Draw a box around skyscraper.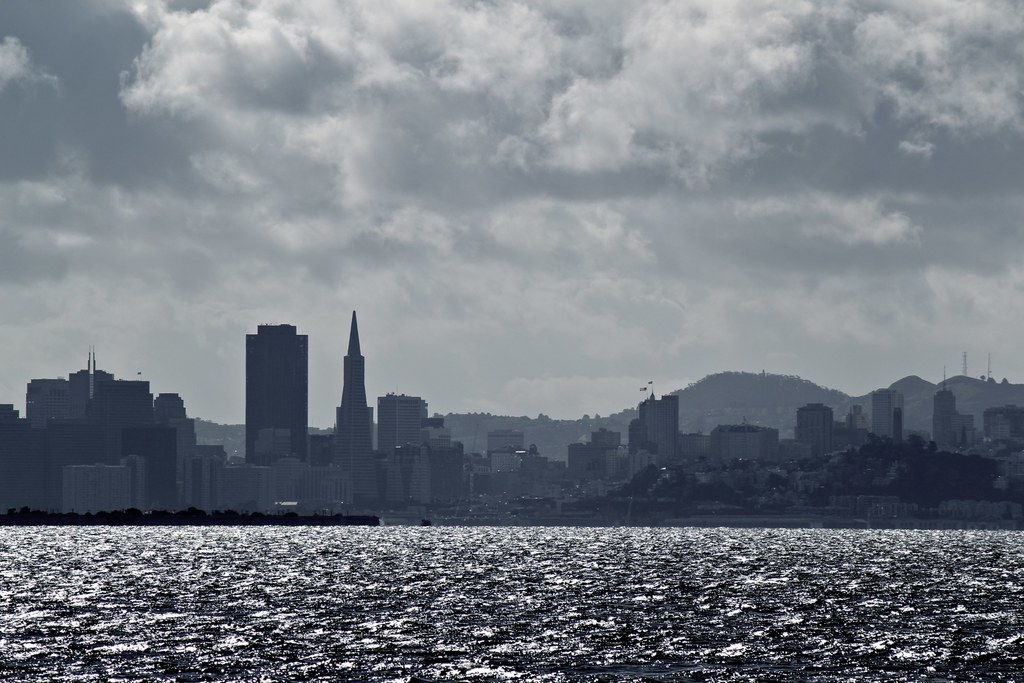
x1=794 y1=404 x2=834 y2=455.
